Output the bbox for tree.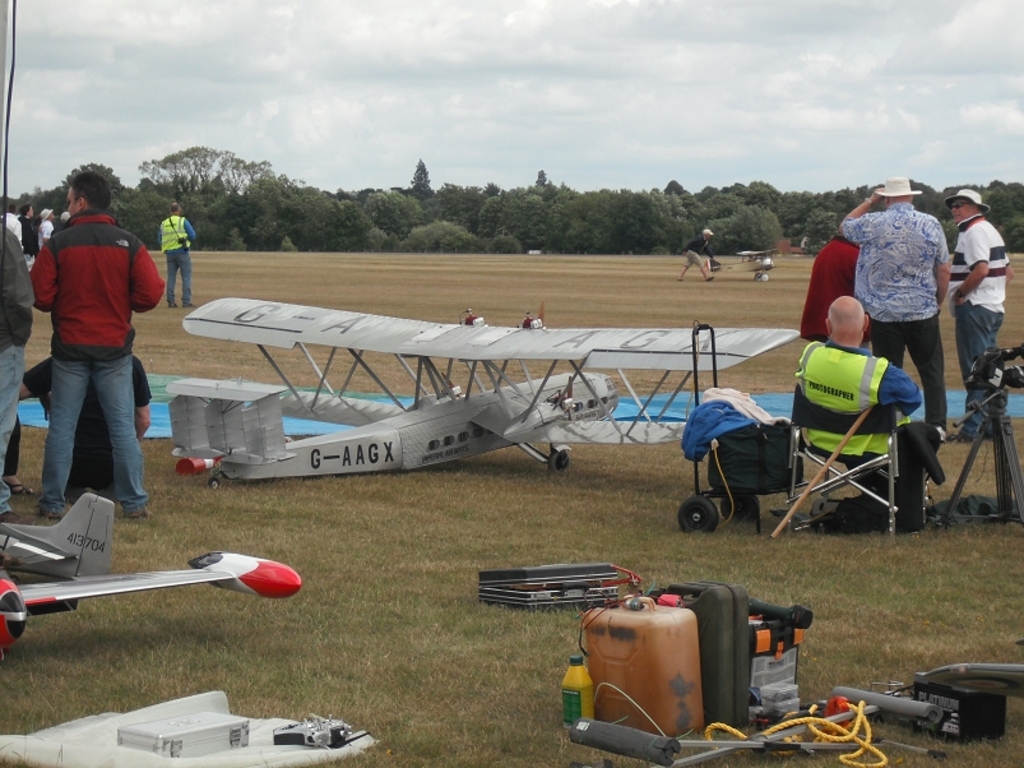
rect(408, 161, 434, 202).
